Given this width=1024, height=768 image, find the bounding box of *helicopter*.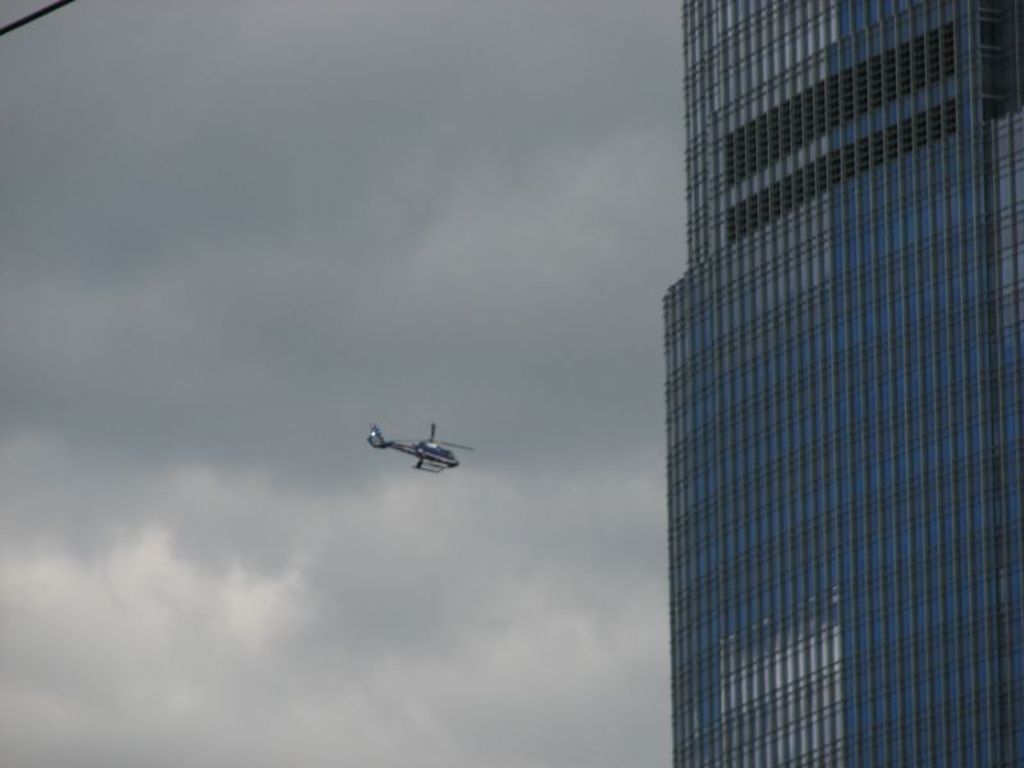
x1=367, y1=422, x2=476, y2=477.
